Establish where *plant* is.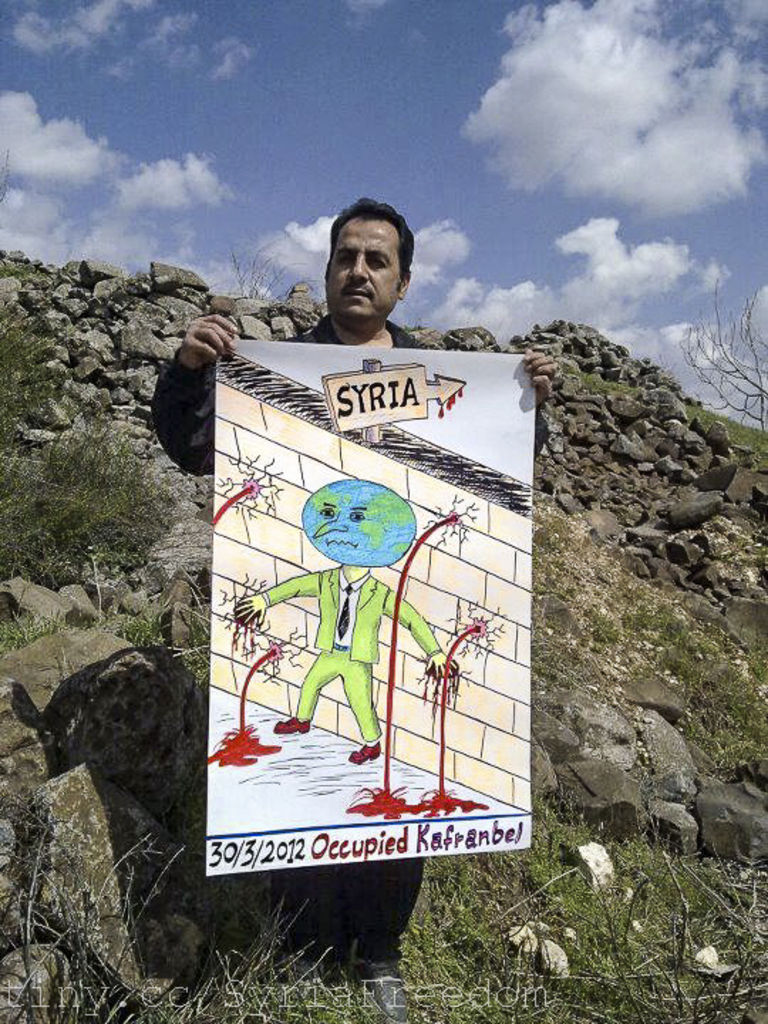
Established at 0, 400, 182, 589.
